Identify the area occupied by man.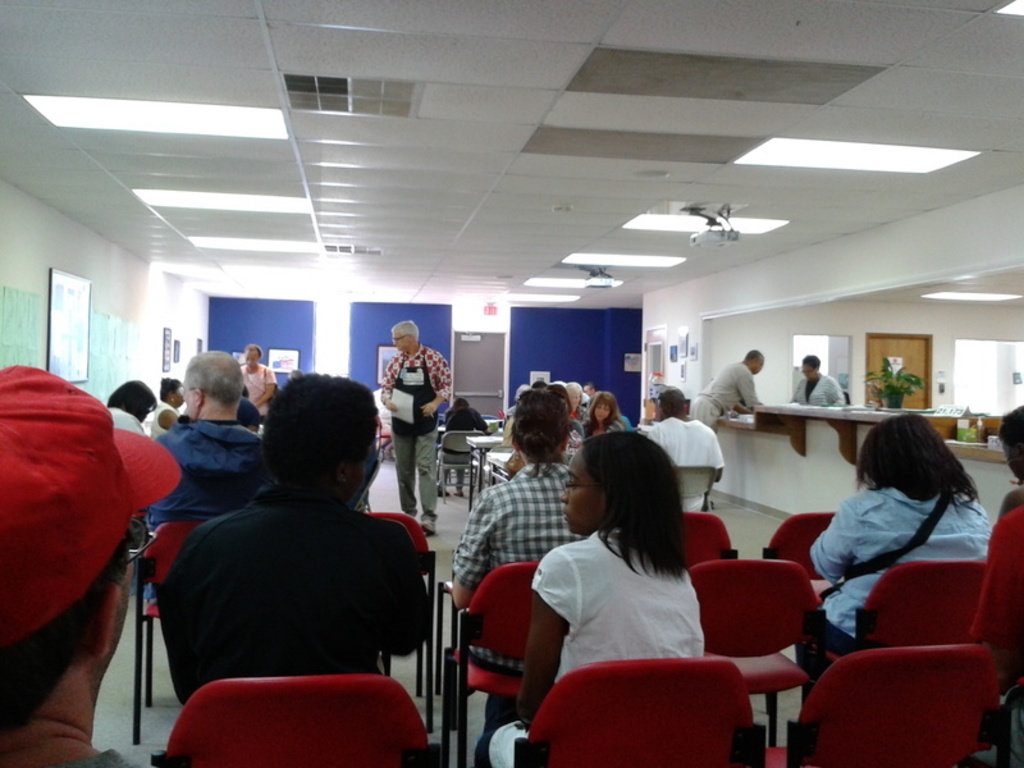
Area: detection(142, 348, 273, 600).
